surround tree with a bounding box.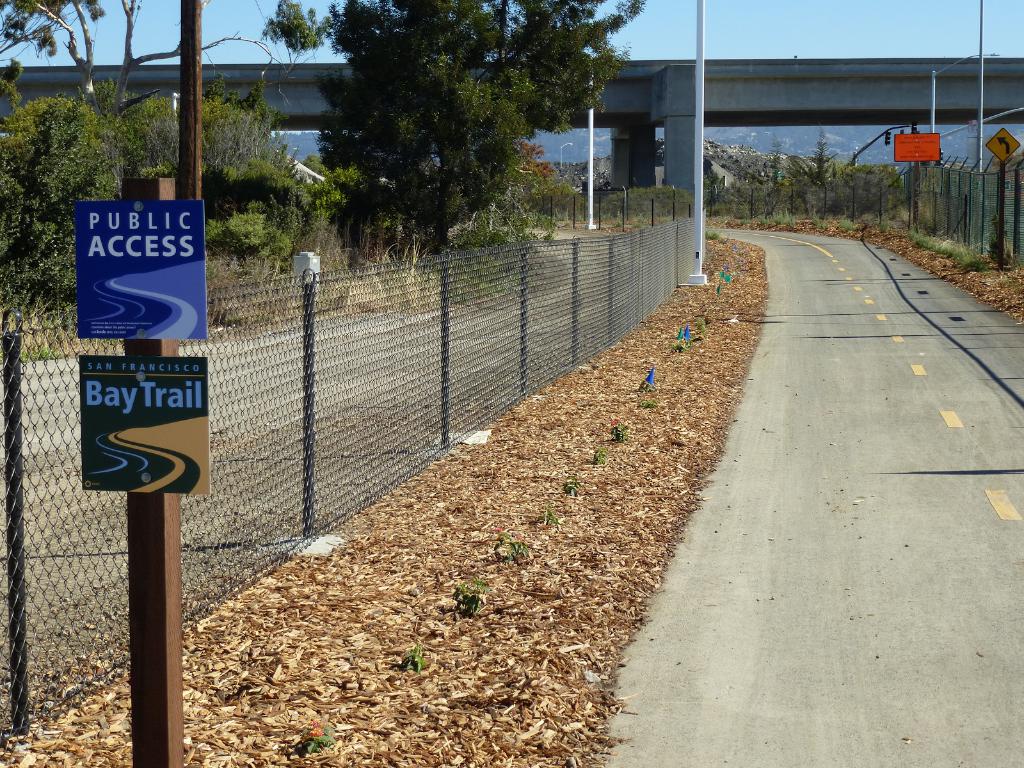
<box>337,0,646,275</box>.
